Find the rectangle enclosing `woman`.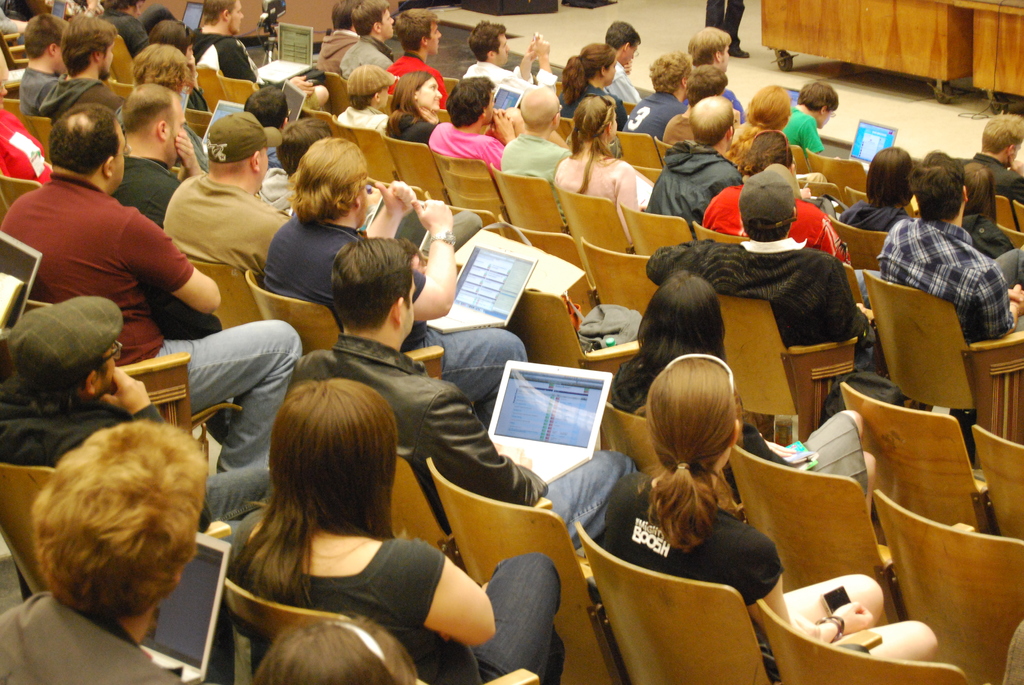
(x1=741, y1=127, x2=809, y2=175).
